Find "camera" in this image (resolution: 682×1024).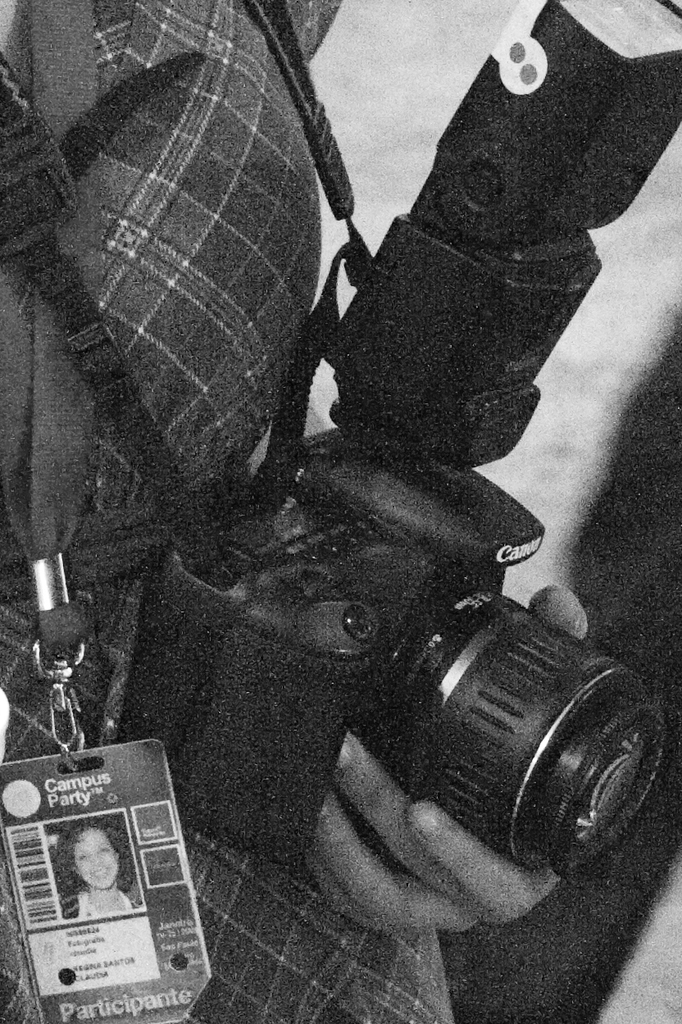
x1=173, y1=0, x2=681, y2=852.
